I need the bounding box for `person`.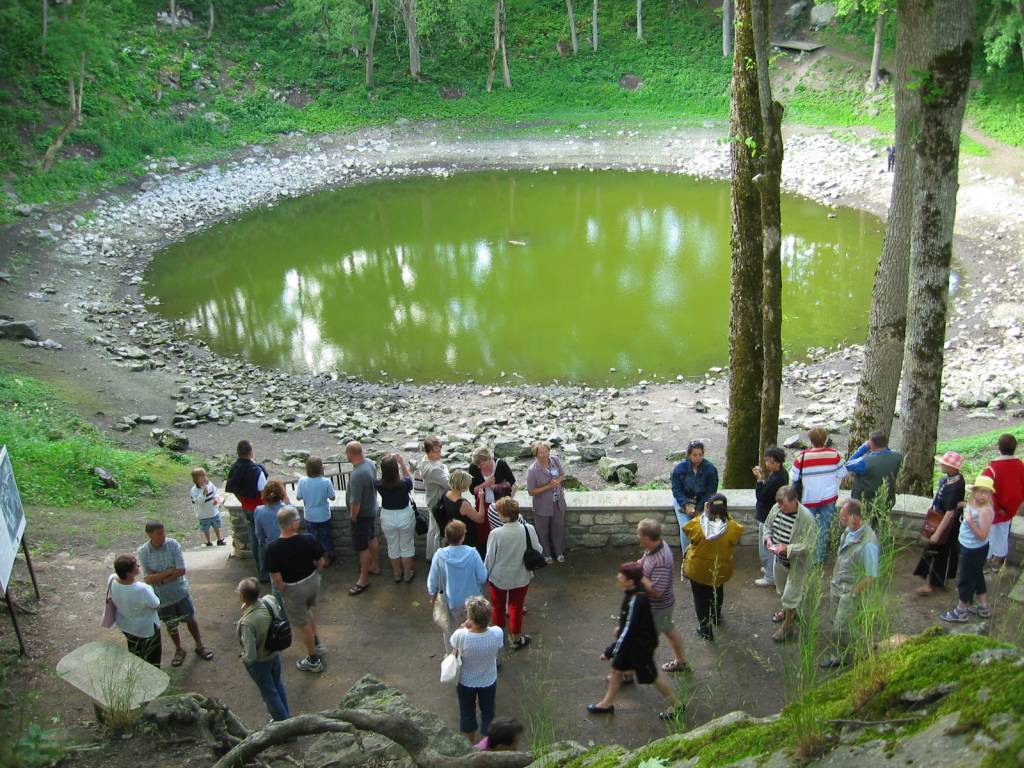
Here it is: (left=829, top=493, right=888, bottom=665).
